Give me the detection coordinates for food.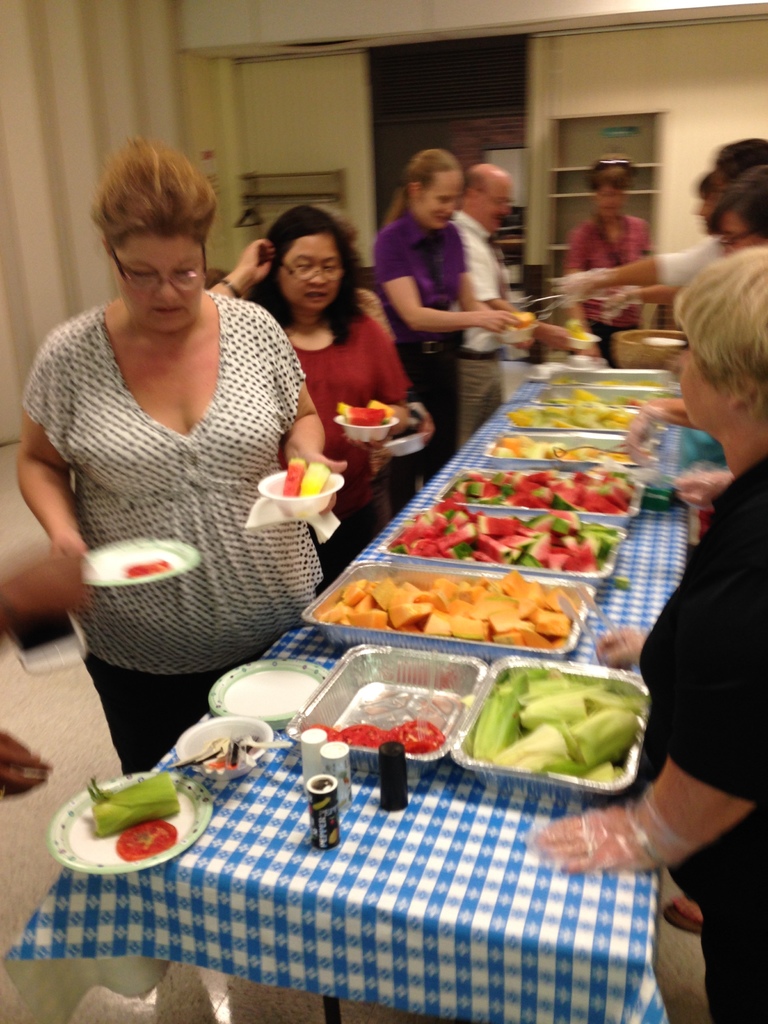
[left=298, top=461, right=329, bottom=498].
